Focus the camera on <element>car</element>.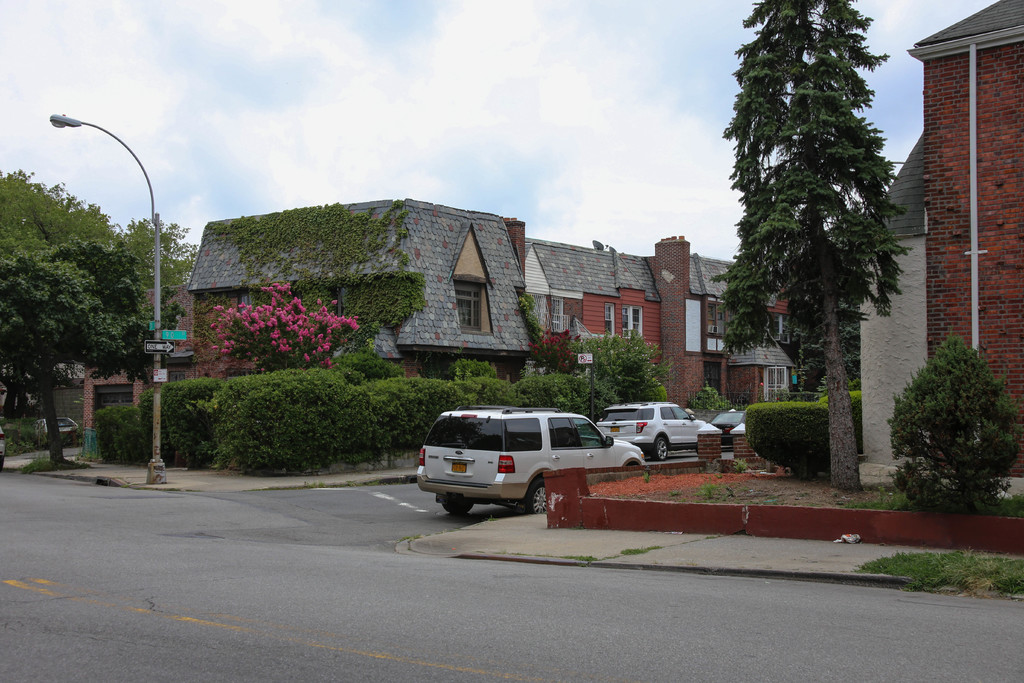
Focus region: bbox=[416, 406, 643, 516].
